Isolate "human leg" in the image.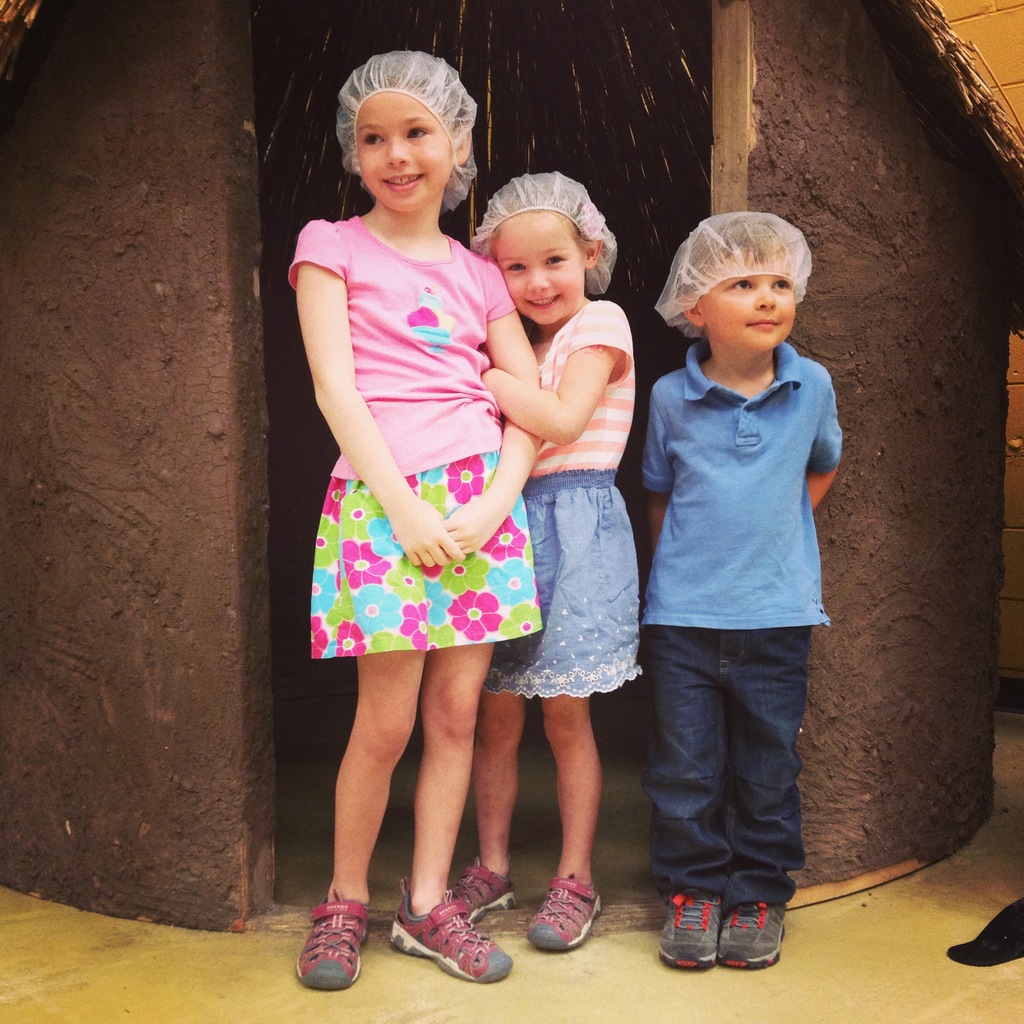
Isolated region: box=[420, 640, 502, 991].
